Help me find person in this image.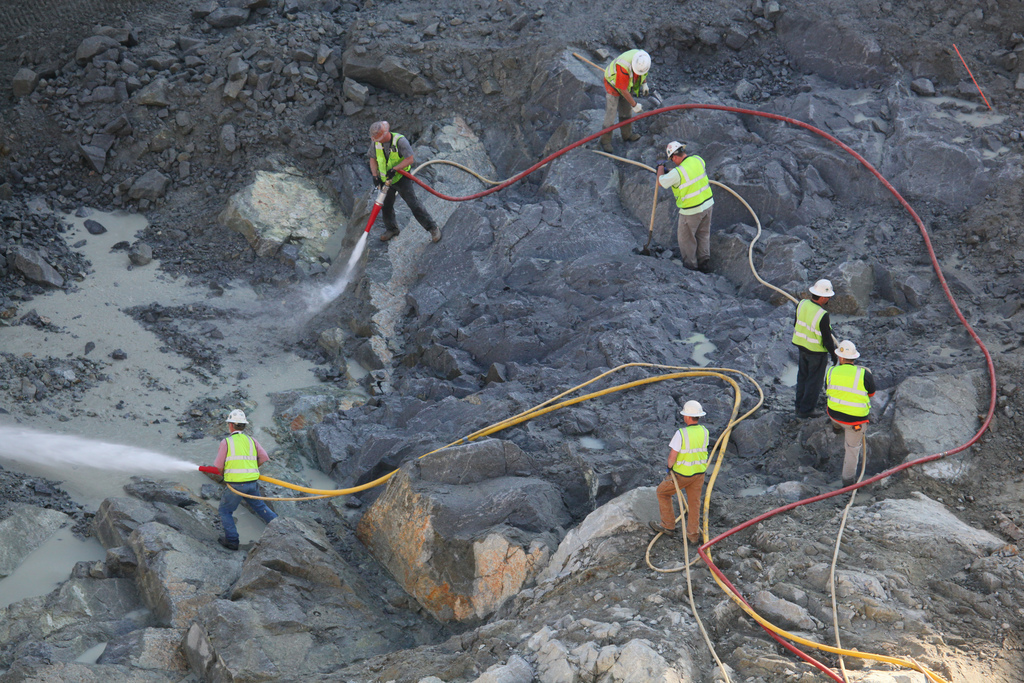
Found it: rect(654, 399, 712, 546).
